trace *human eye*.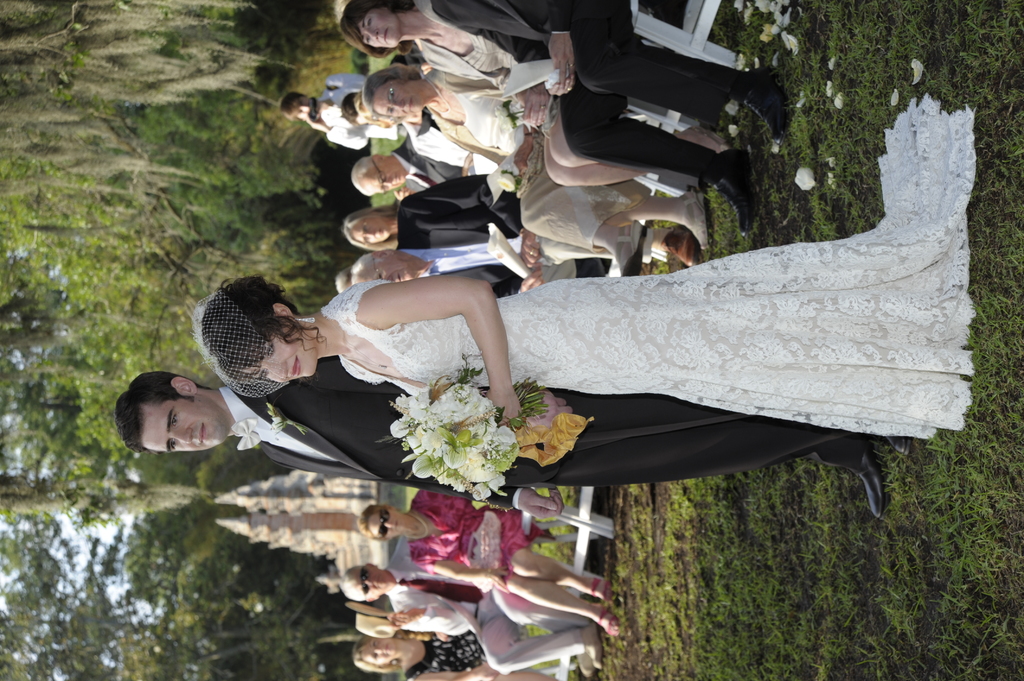
Traced to pyautogui.locateOnScreen(171, 412, 180, 431).
